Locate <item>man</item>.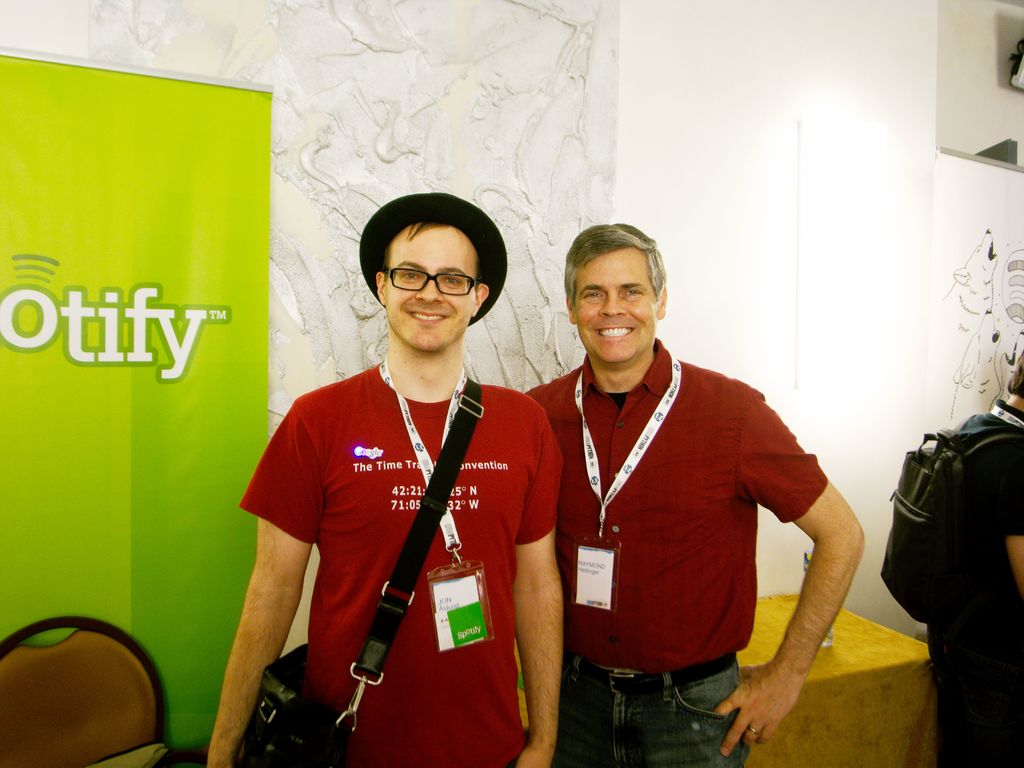
Bounding box: BBox(229, 194, 559, 767).
